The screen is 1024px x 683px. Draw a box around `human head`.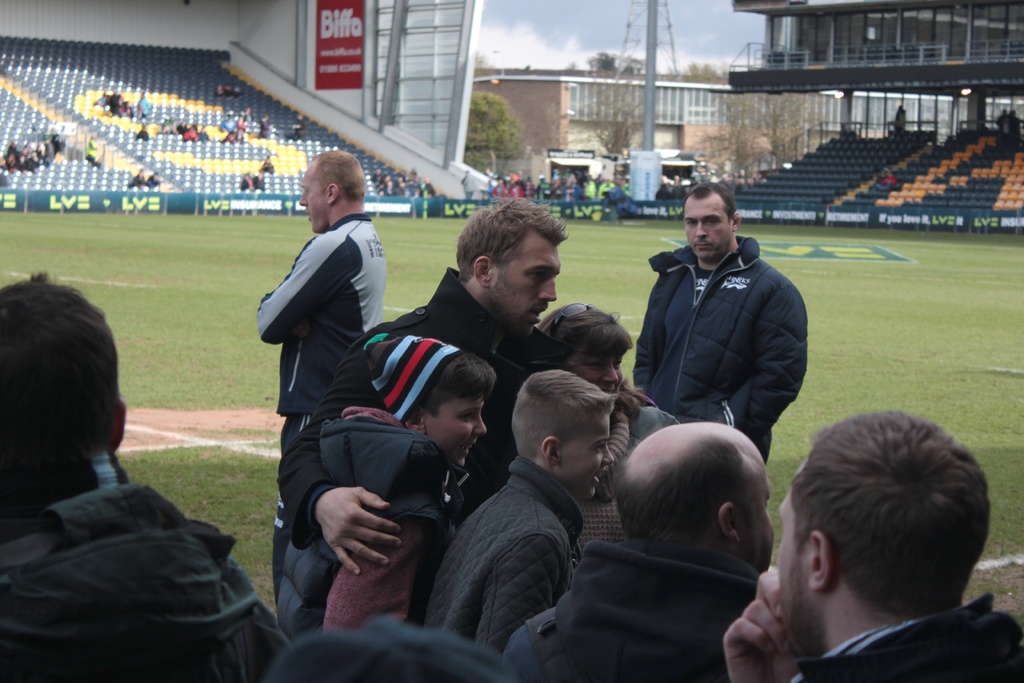
box(620, 422, 777, 573).
